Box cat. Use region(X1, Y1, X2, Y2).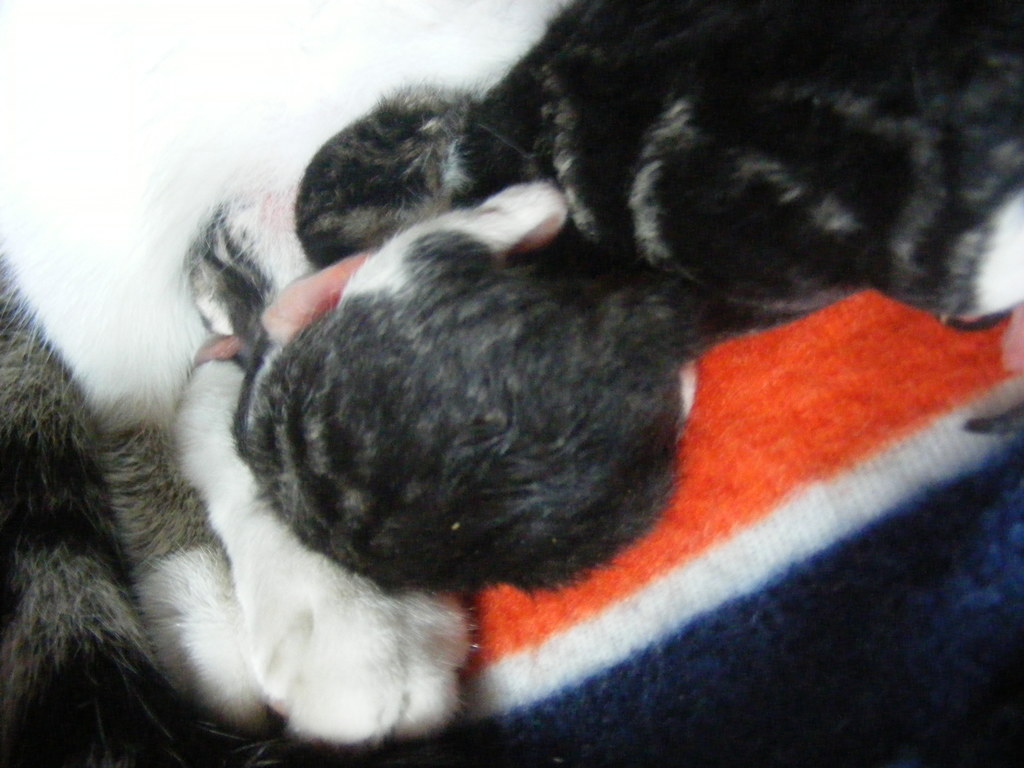
region(241, 83, 682, 605).
